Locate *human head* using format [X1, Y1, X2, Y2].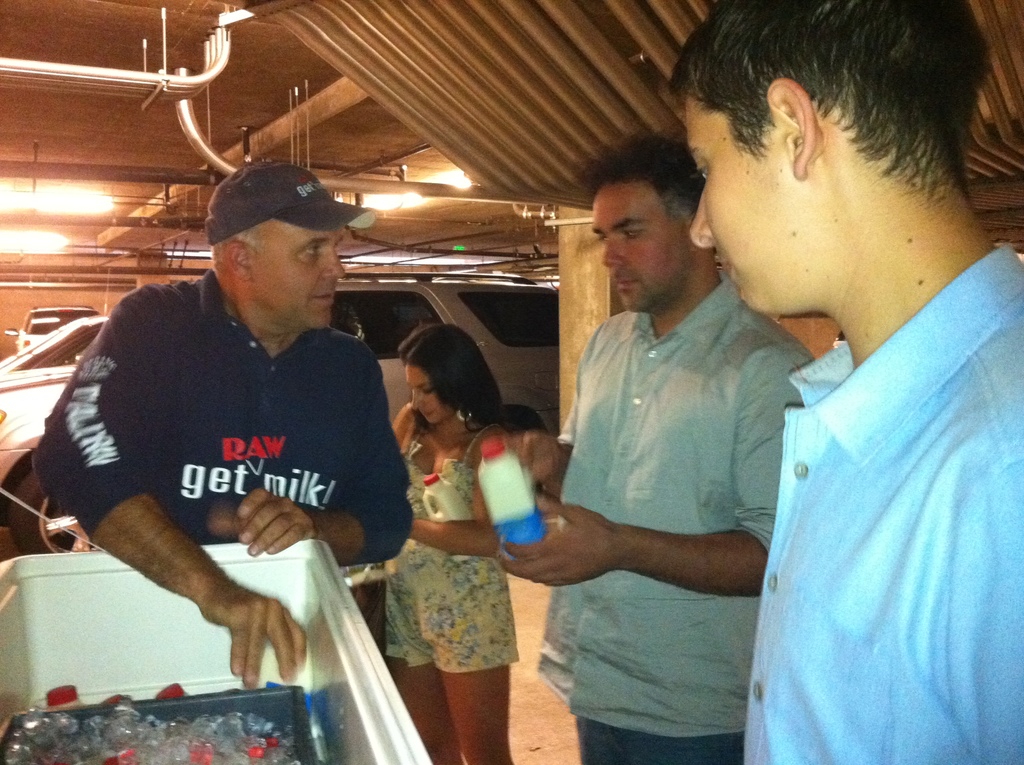
[665, 0, 985, 319].
